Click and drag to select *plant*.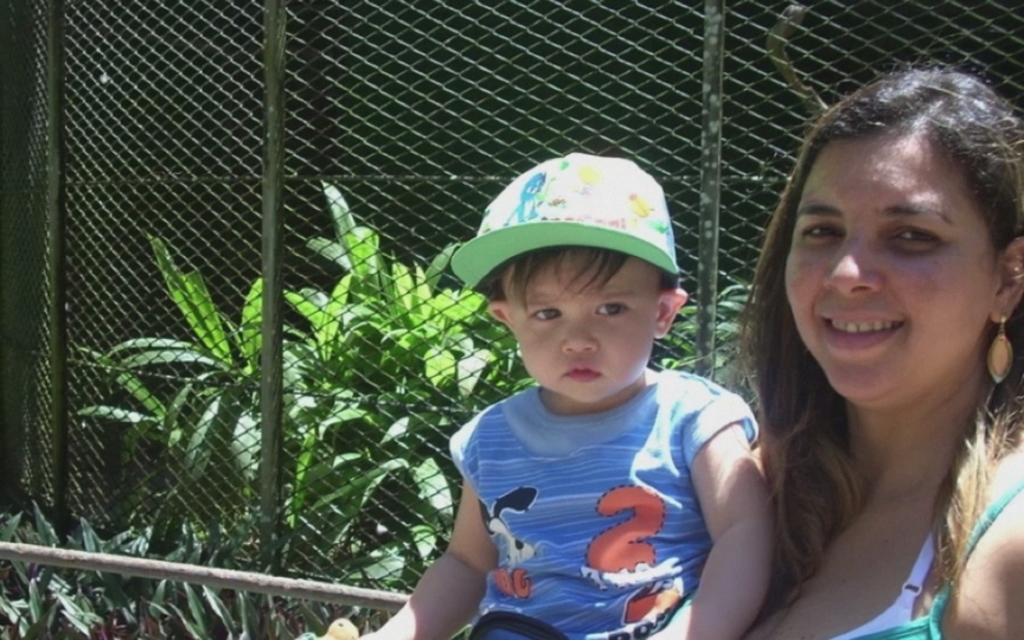
Selection: {"left": 0, "top": 487, "right": 158, "bottom": 626}.
